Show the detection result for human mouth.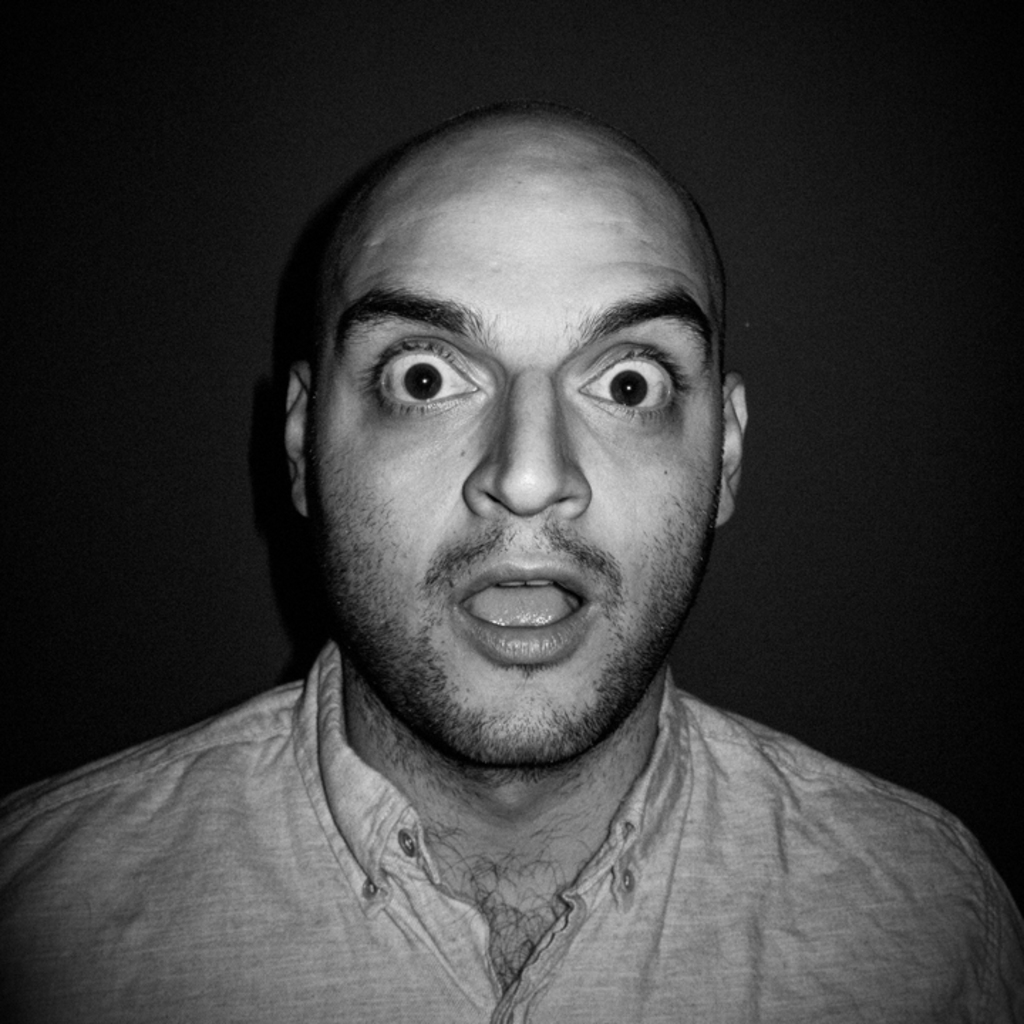
[left=451, top=555, right=597, bottom=667].
